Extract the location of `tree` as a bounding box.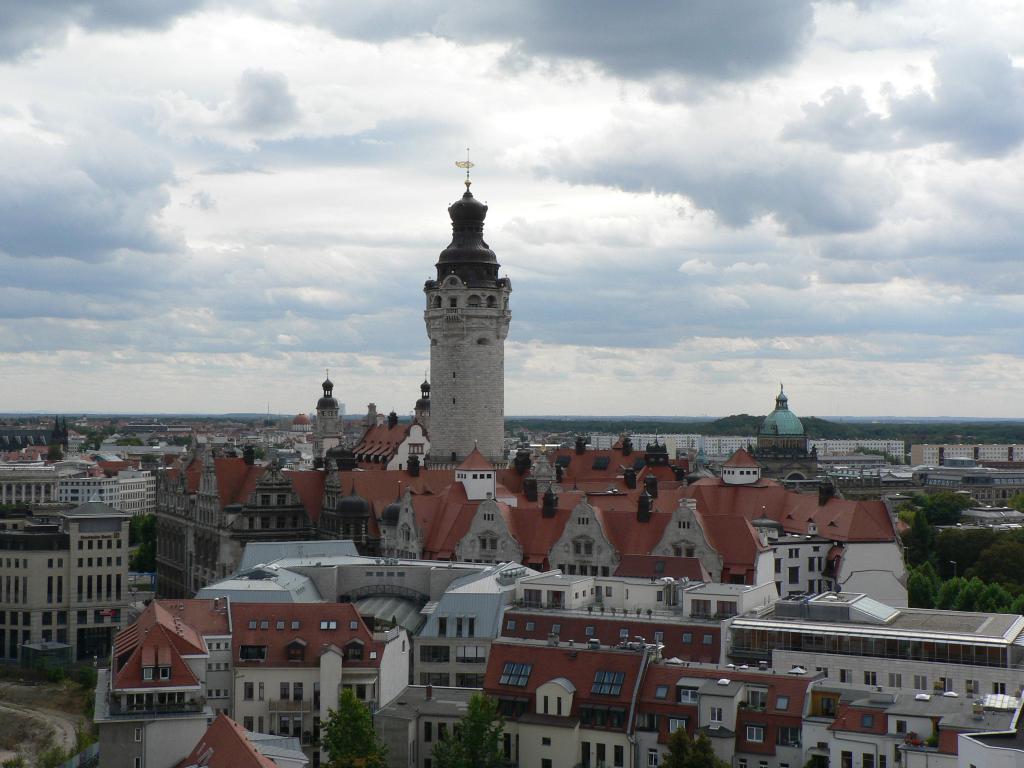
[63, 662, 100, 688].
